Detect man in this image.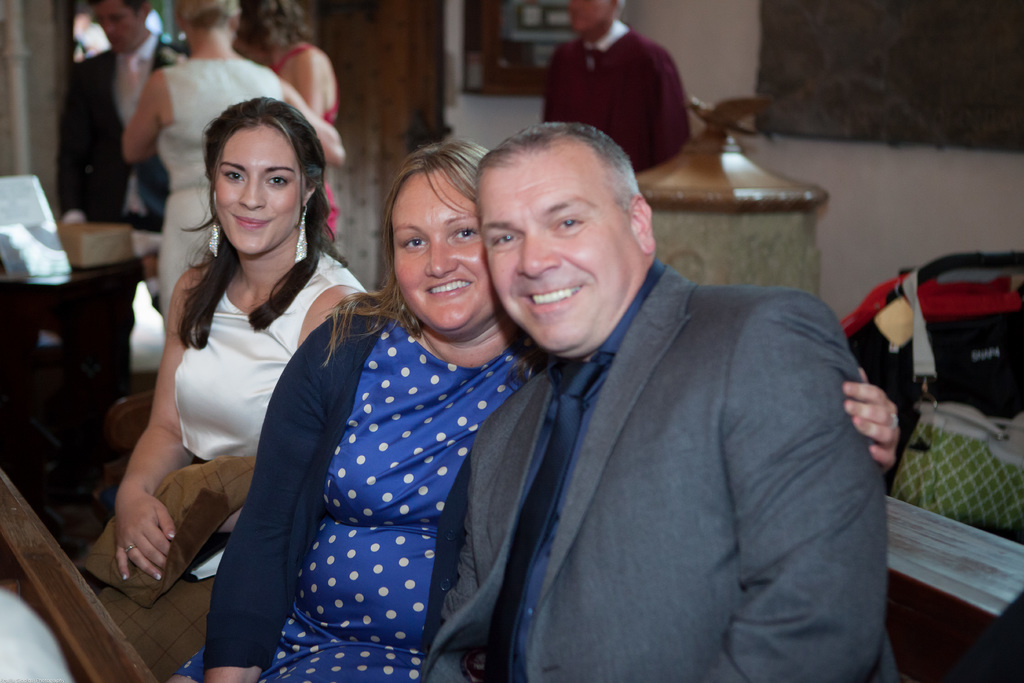
Detection: (420, 110, 916, 682).
